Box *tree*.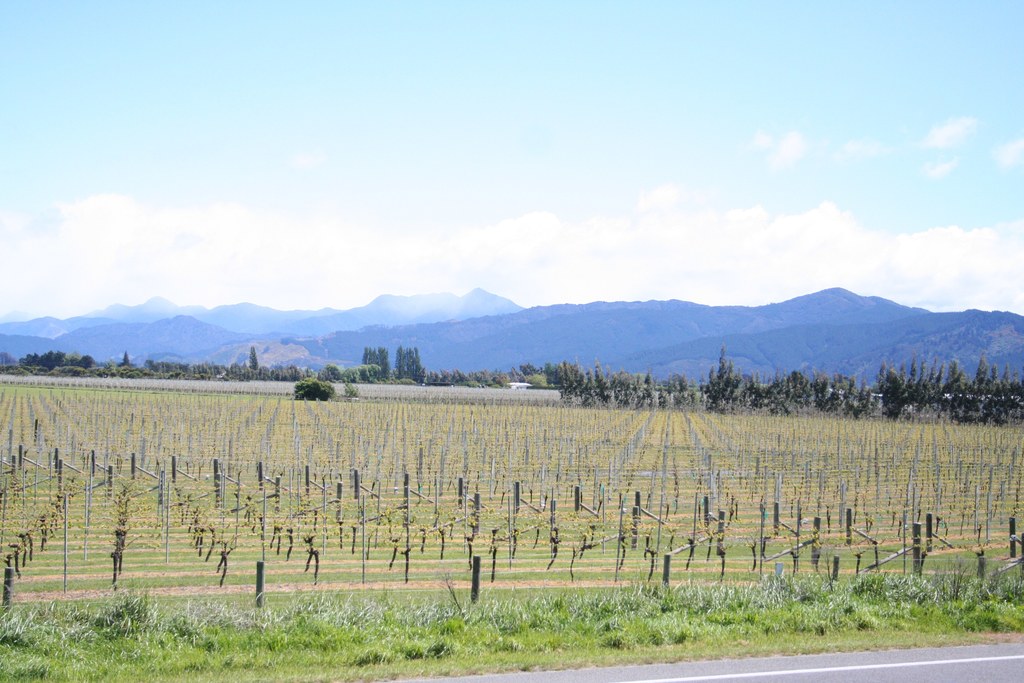
<bbox>525, 356, 695, 411</bbox>.
